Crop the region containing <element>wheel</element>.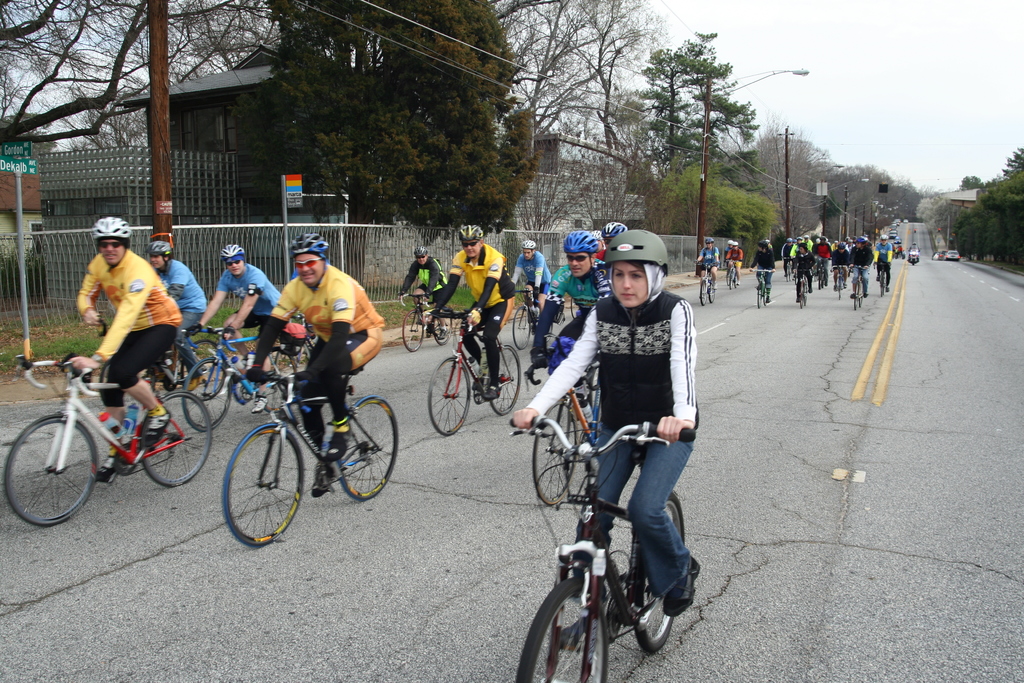
Crop region: x1=755, y1=286, x2=765, y2=309.
